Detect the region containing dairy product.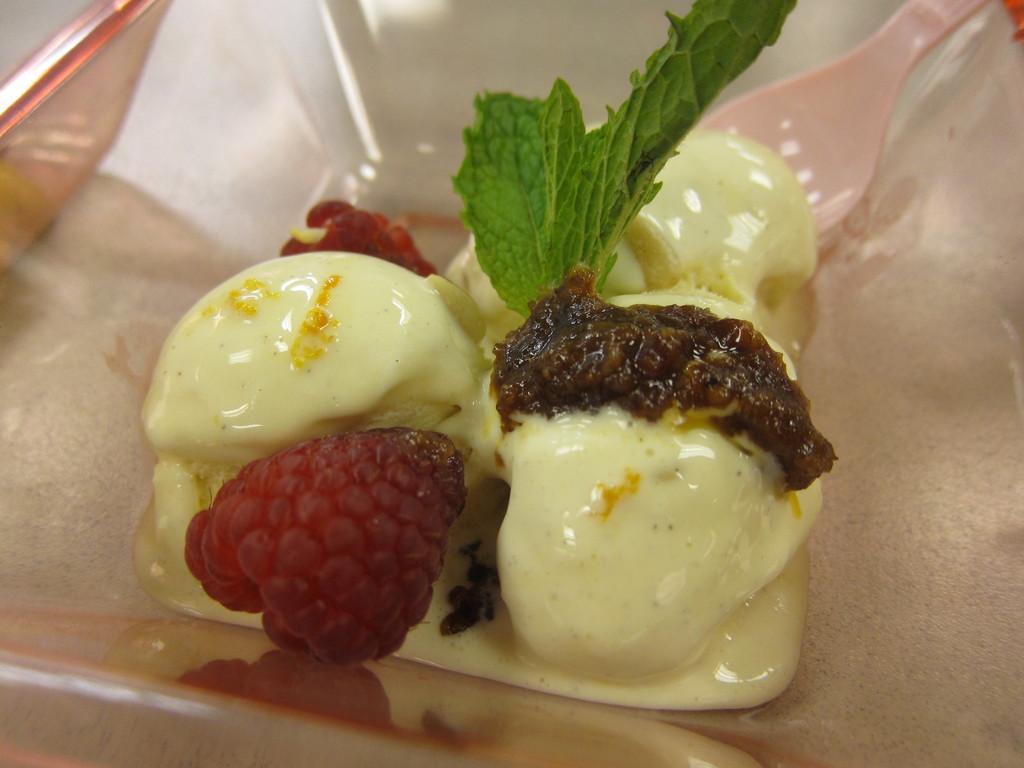
pyautogui.locateOnScreen(148, 243, 433, 554).
